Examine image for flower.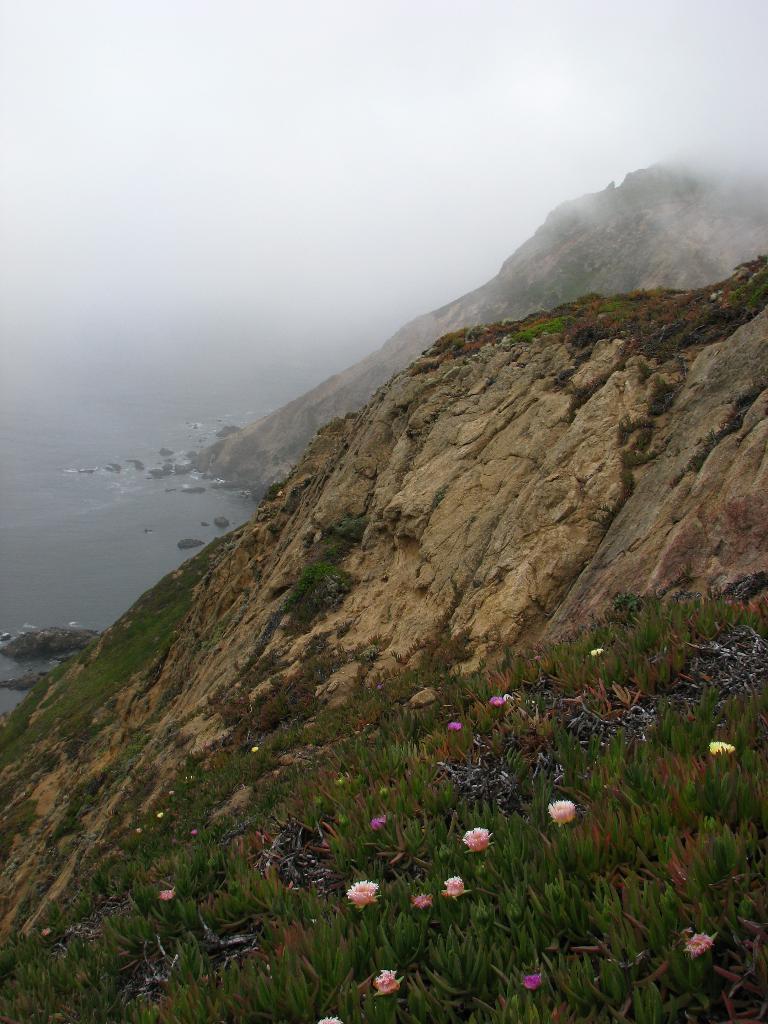
Examination result: detection(491, 698, 503, 706).
